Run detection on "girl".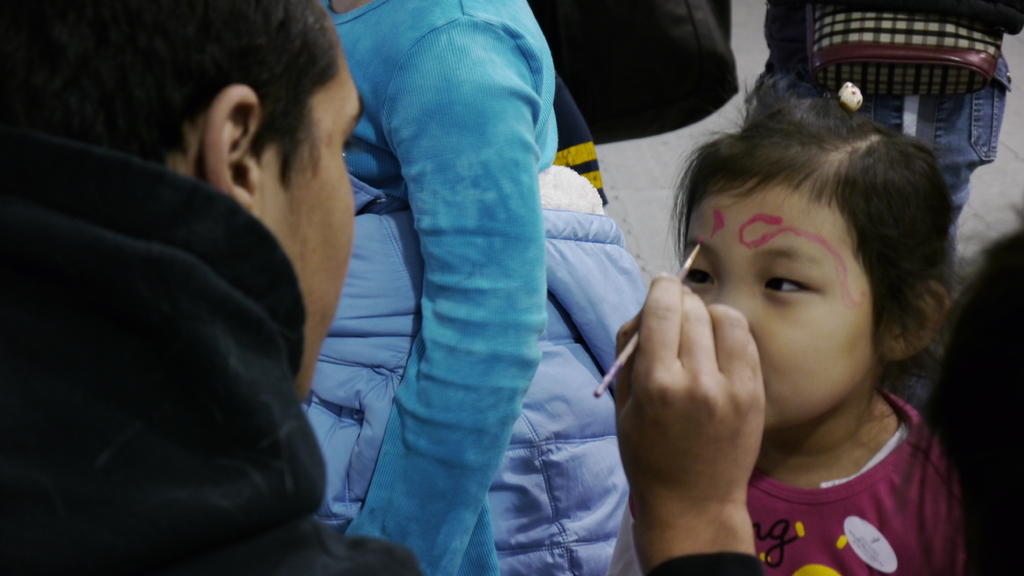
Result: [604,83,971,575].
